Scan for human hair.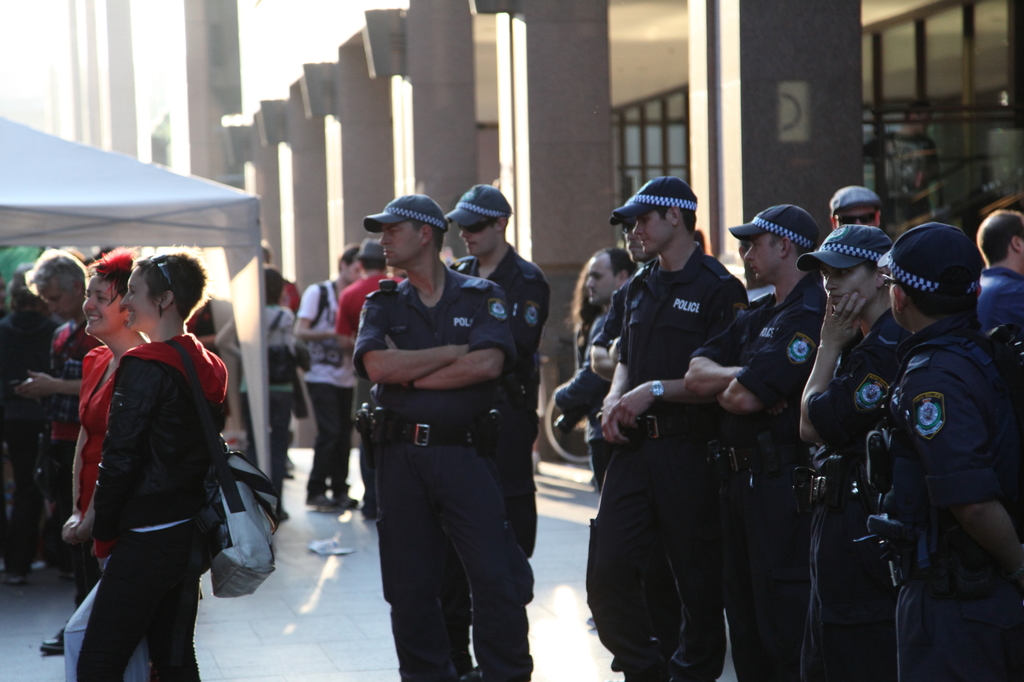
Scan result: (31,256,88,294).
